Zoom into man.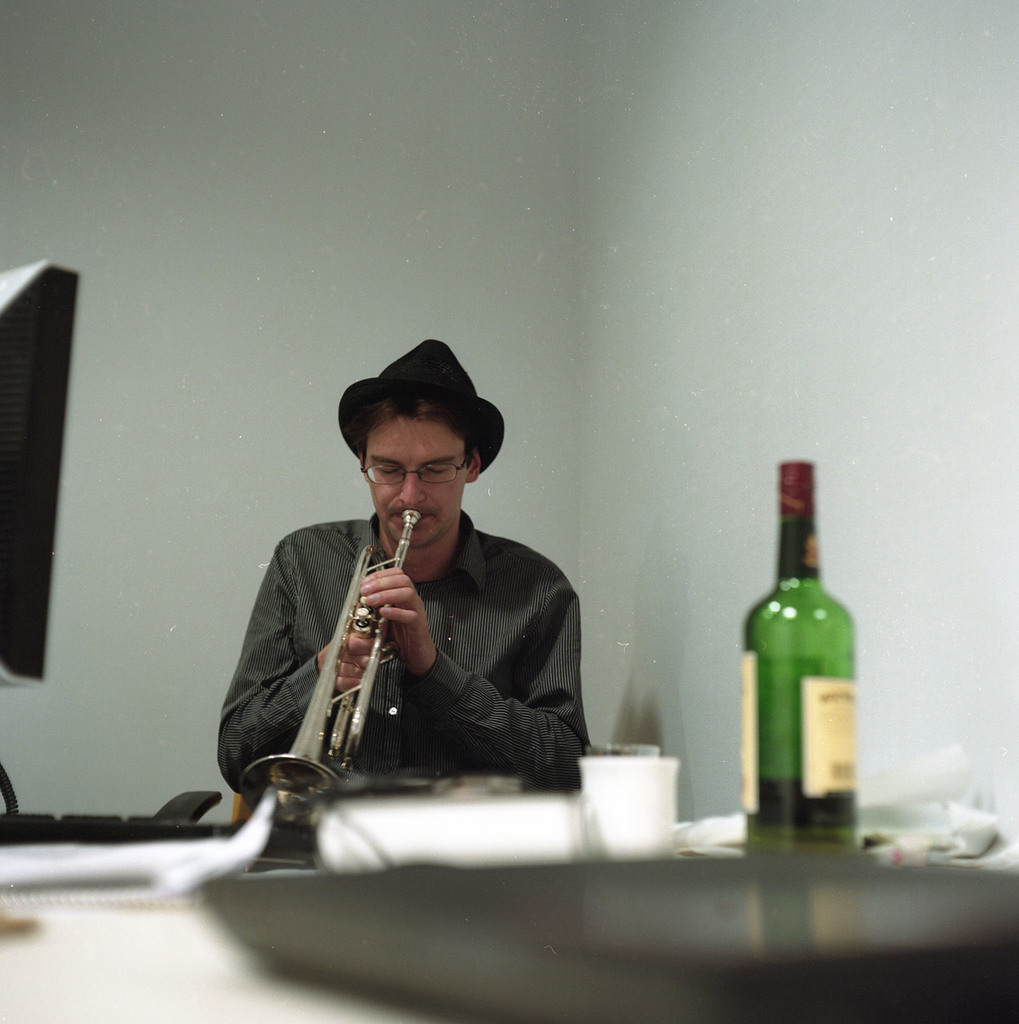
Zoom target: [218, 336, 625, 811].
